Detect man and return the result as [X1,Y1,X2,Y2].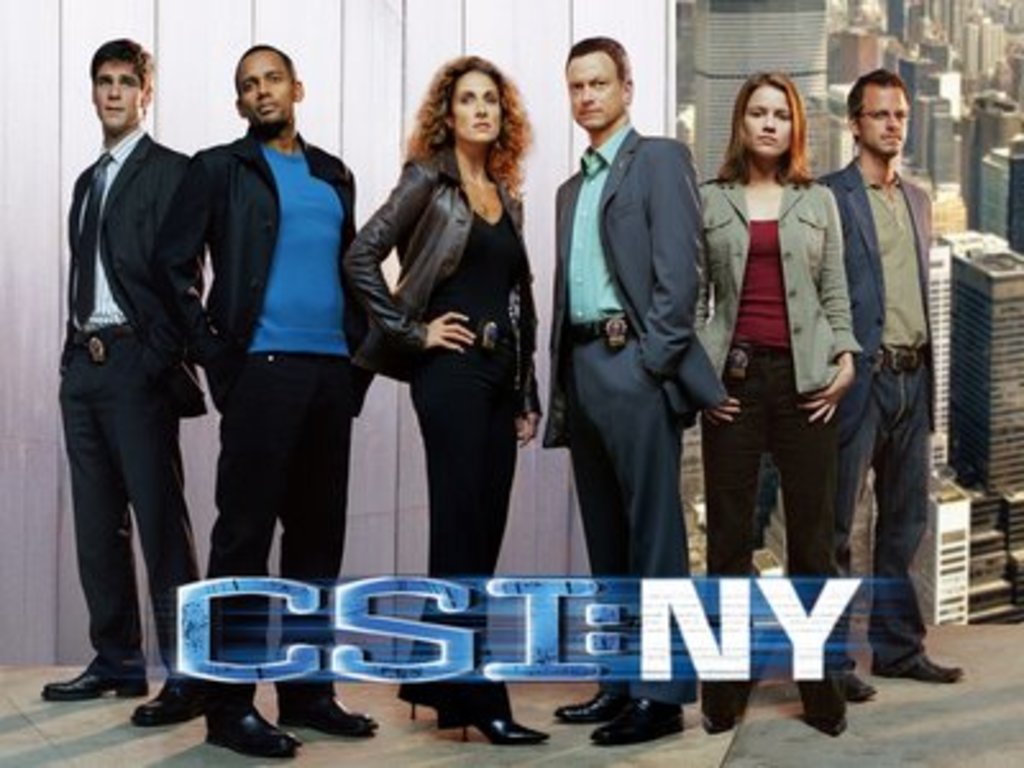
[46,28,253,719].
